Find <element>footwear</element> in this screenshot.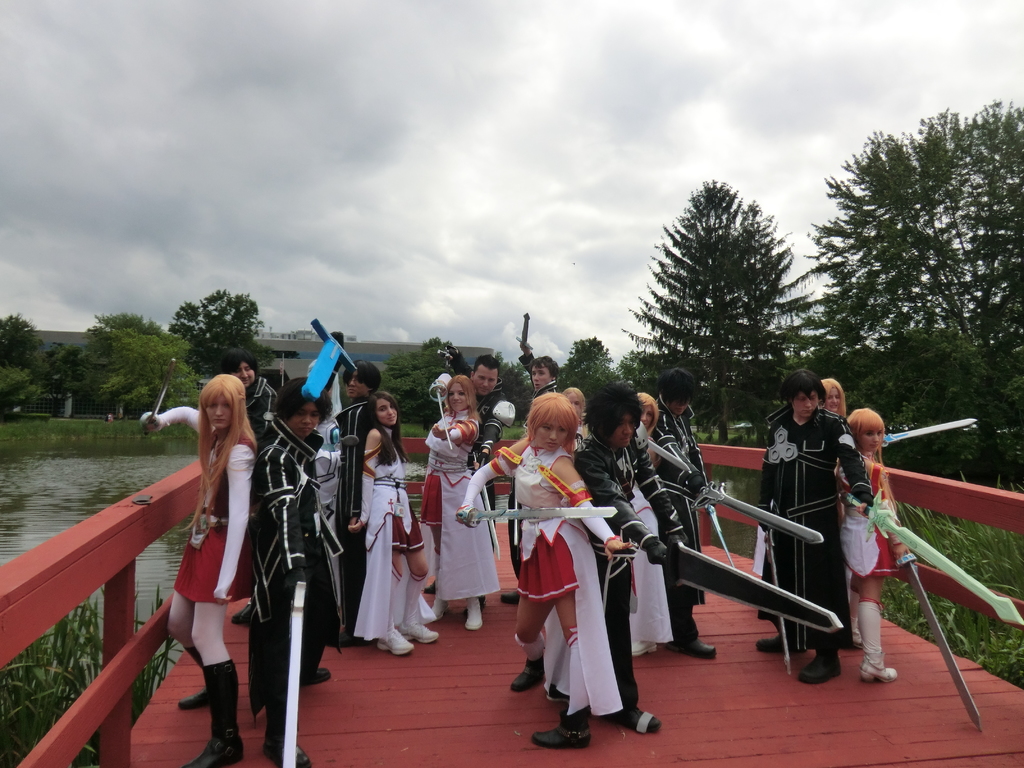
The bounding box for <element>footwear</element> is box=[435, 605, 443, 619].
